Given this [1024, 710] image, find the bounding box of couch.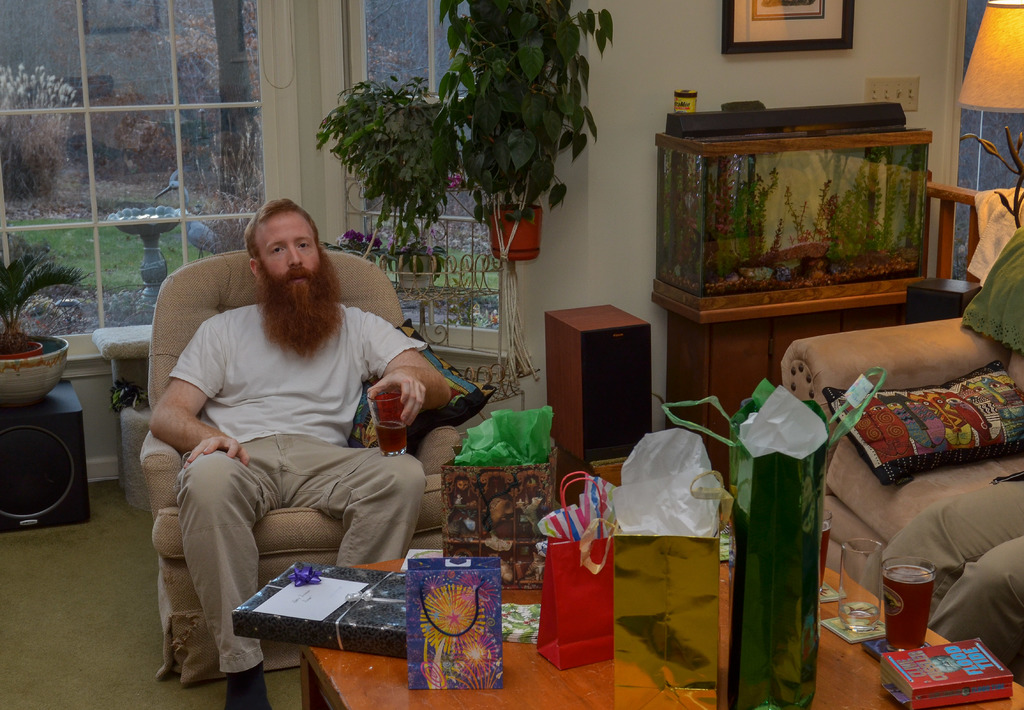
crop(778, 224, 1023, 684).
